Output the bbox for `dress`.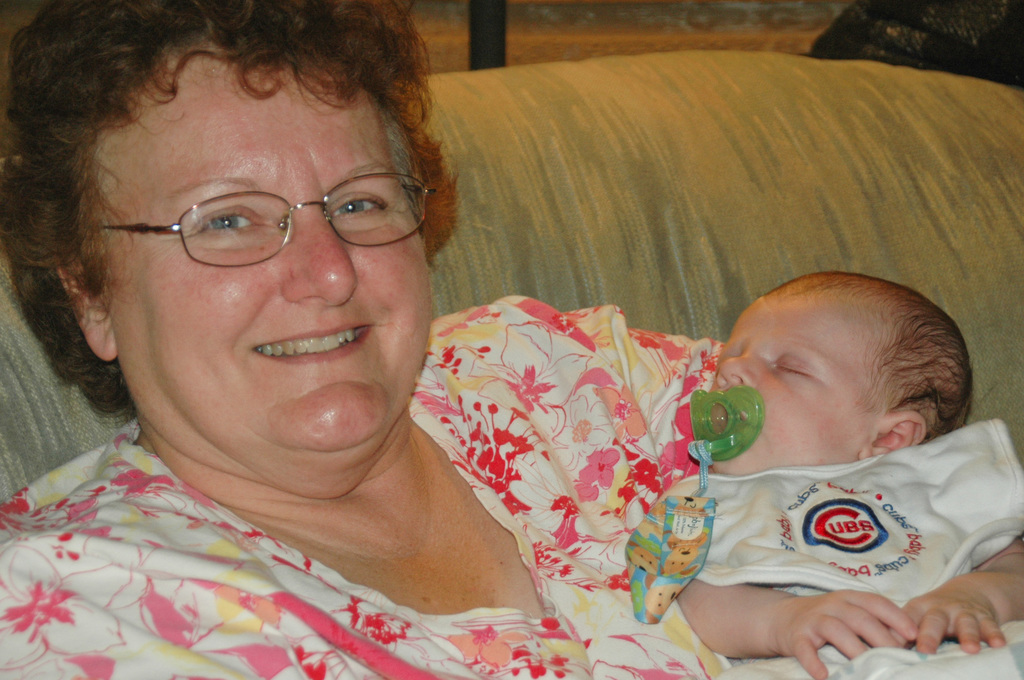
[left=0, top=293, right=732, bottom=679].
